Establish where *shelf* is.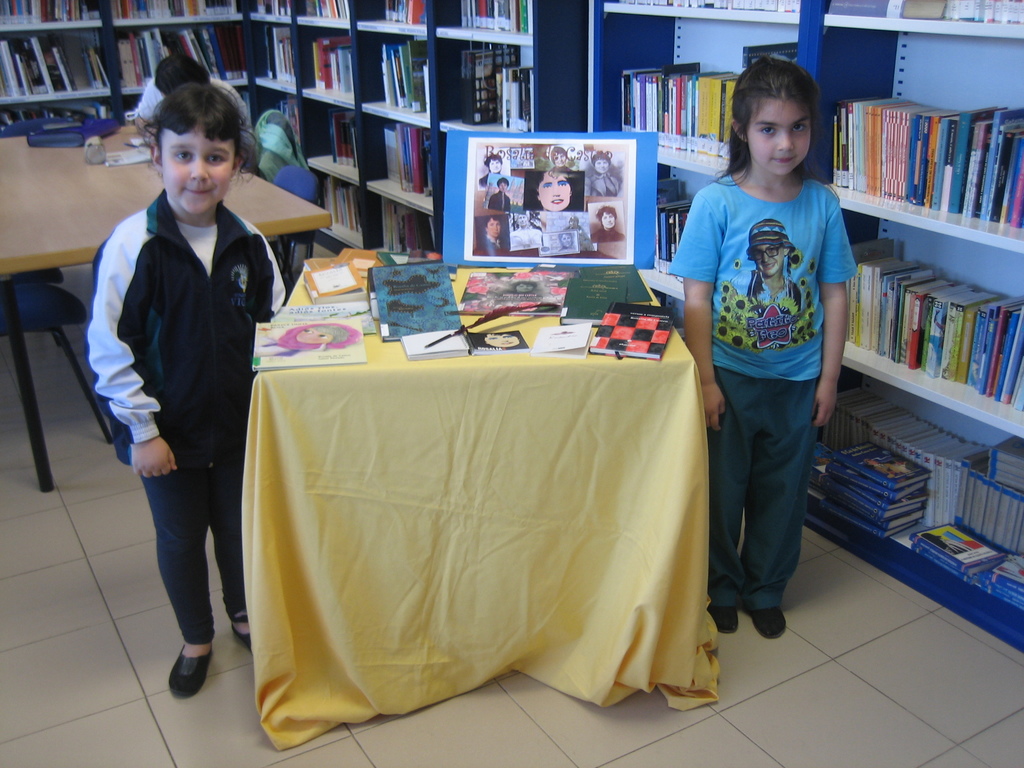
Established at x1=360, y1=108, x2=436, y2=216.
